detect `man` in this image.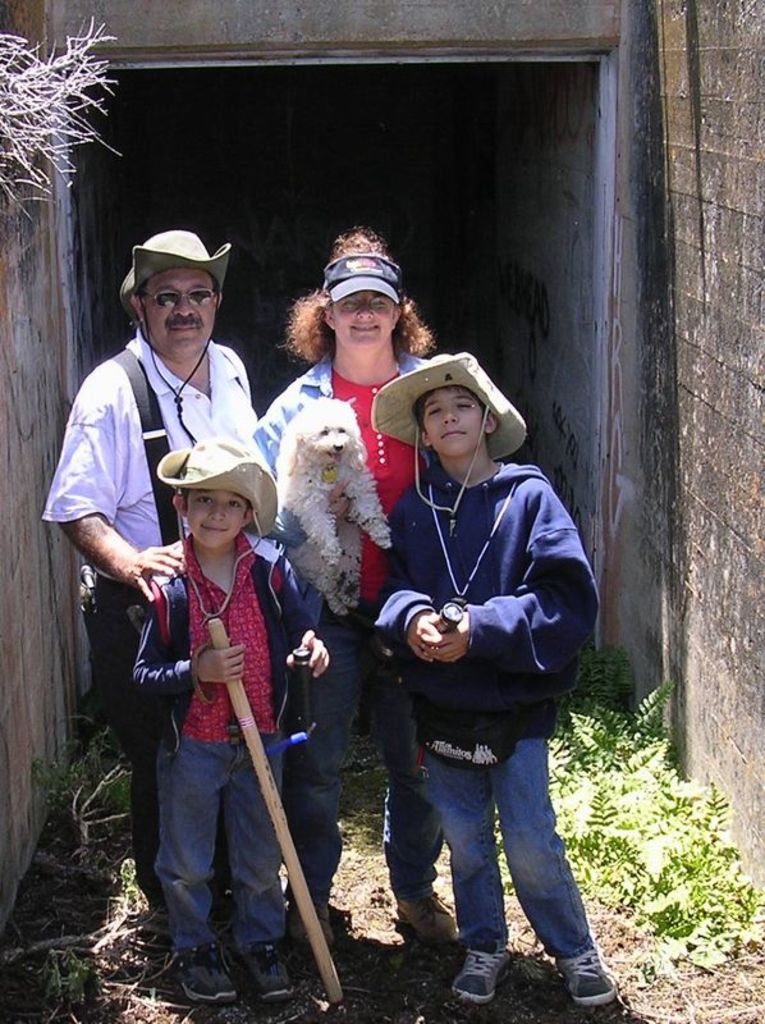
Detection: select_region(58, 232, 267, 783).
